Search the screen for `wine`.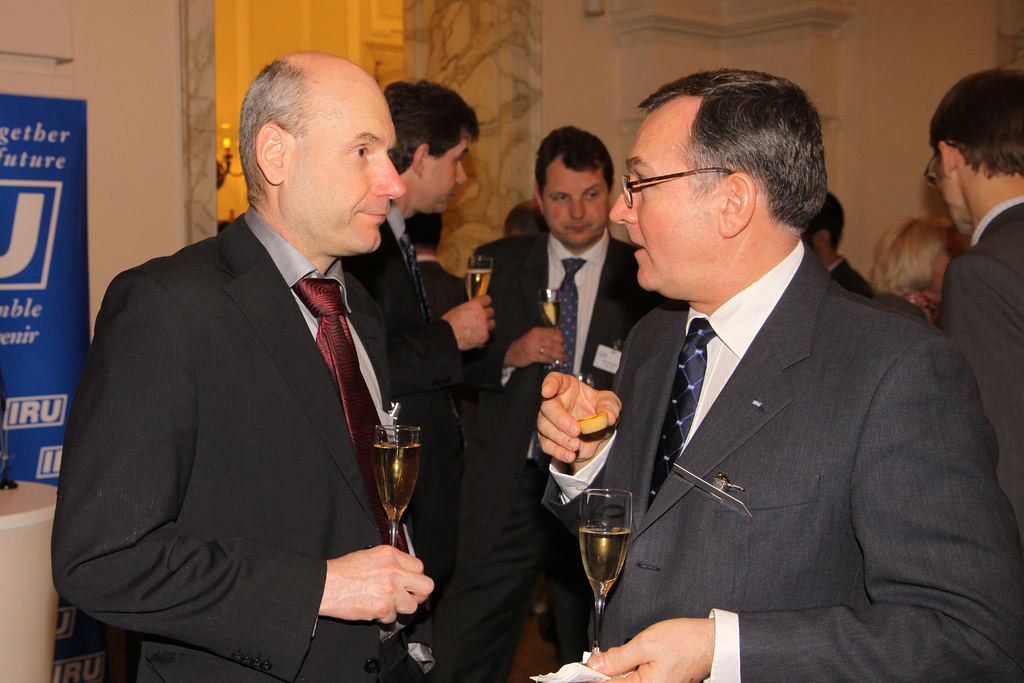
Found at crop(457, 267, 495, 307).
